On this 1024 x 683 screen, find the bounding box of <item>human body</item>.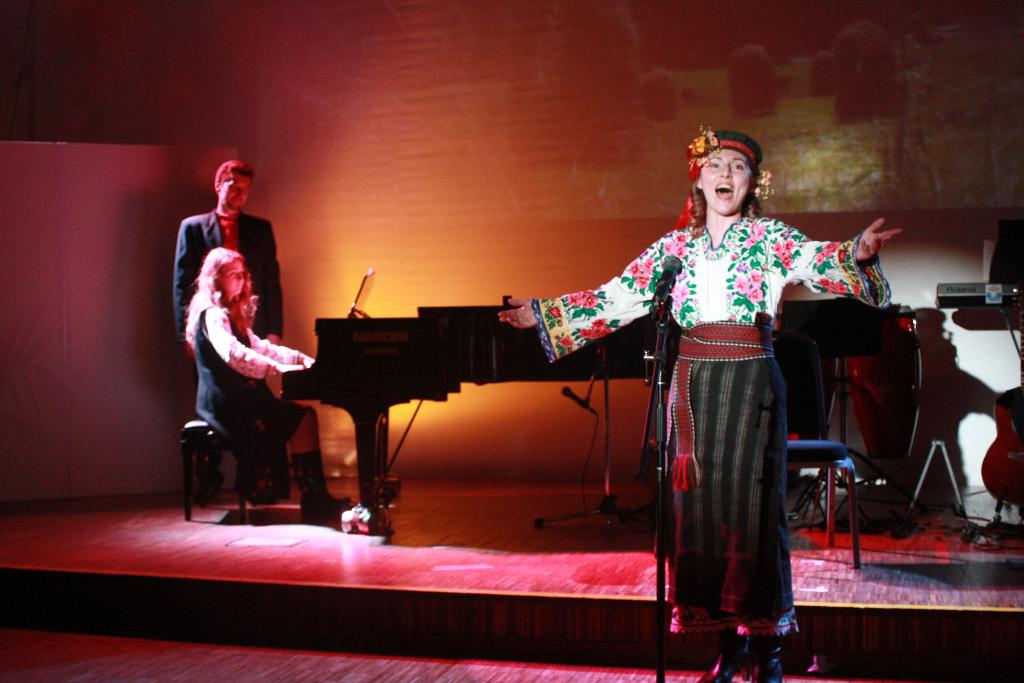
Bounding box: bbox=(189, 294, 361, 523).
